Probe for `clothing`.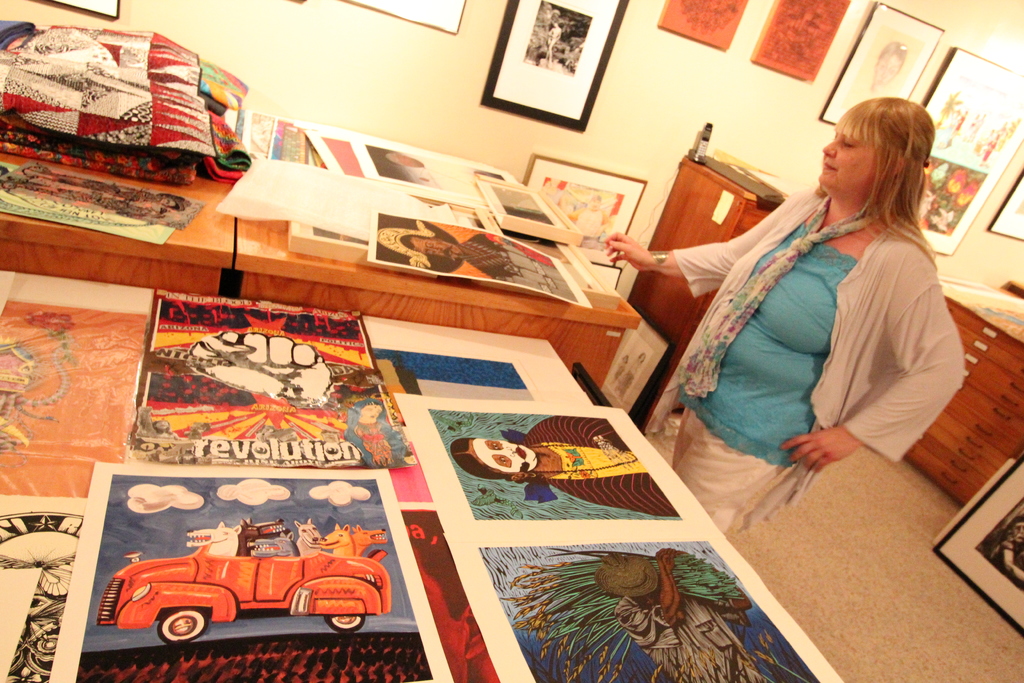
Probe result: box(516, 419, 678, 516).
